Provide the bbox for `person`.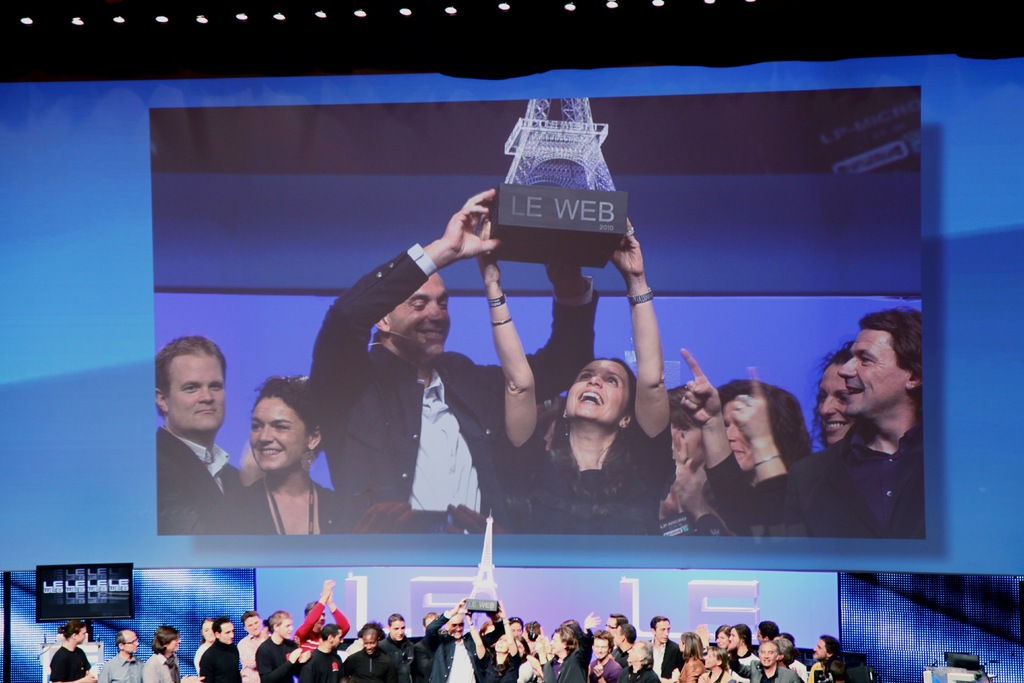
[370,612,417,682].
